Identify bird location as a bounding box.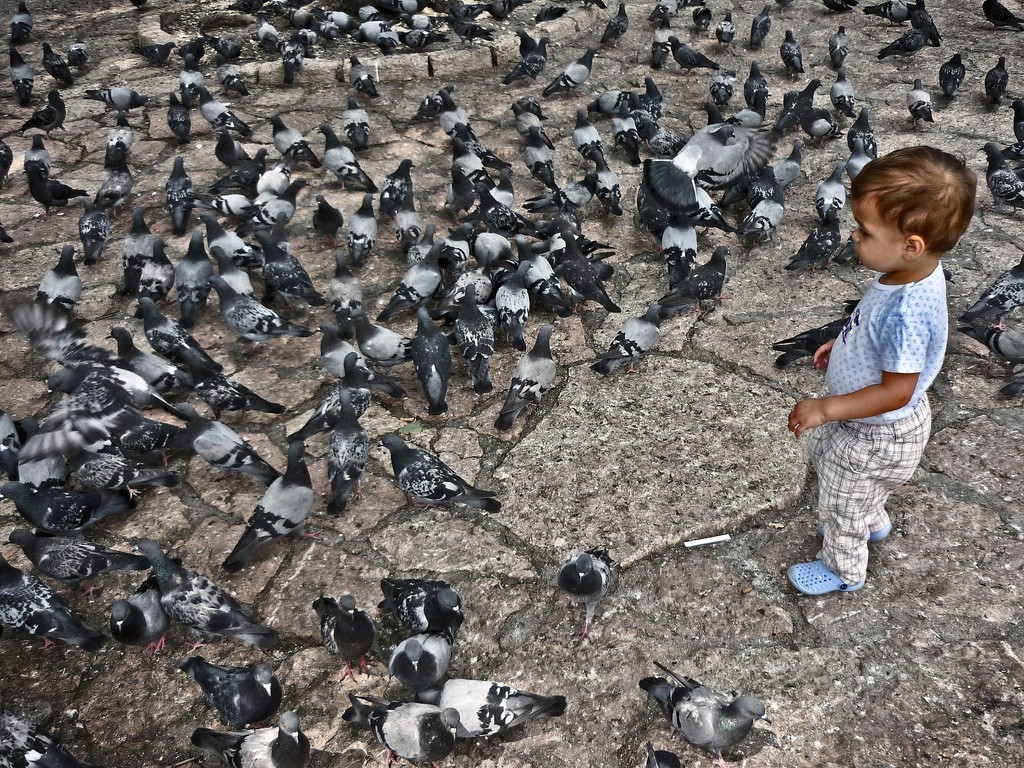
select_region(979, 0, 1023, 31).
